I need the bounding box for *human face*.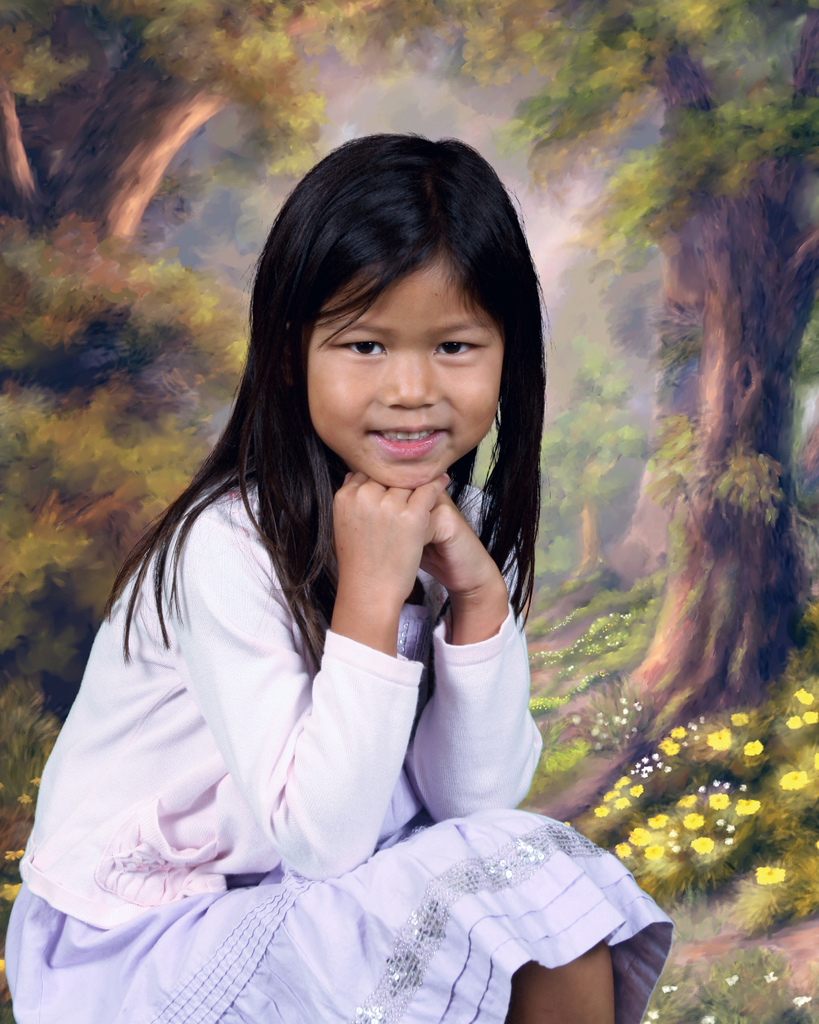
Here it is: bbox=(303, 269, 502, 489).
